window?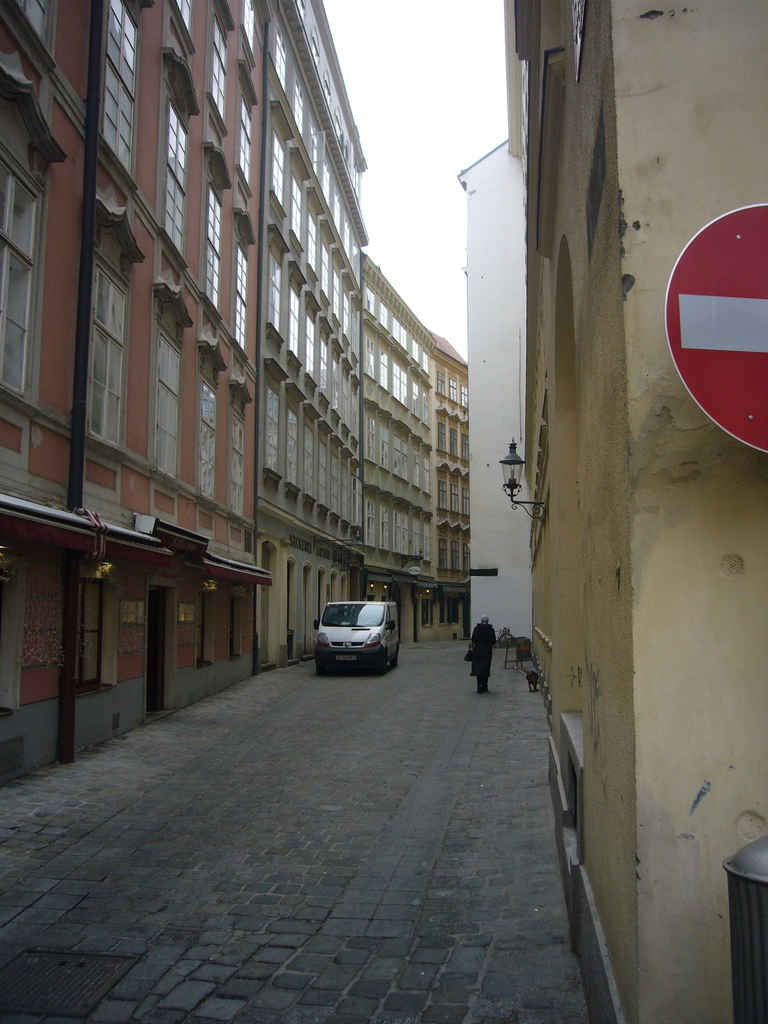
BBox(420, 595, 436, 628)
